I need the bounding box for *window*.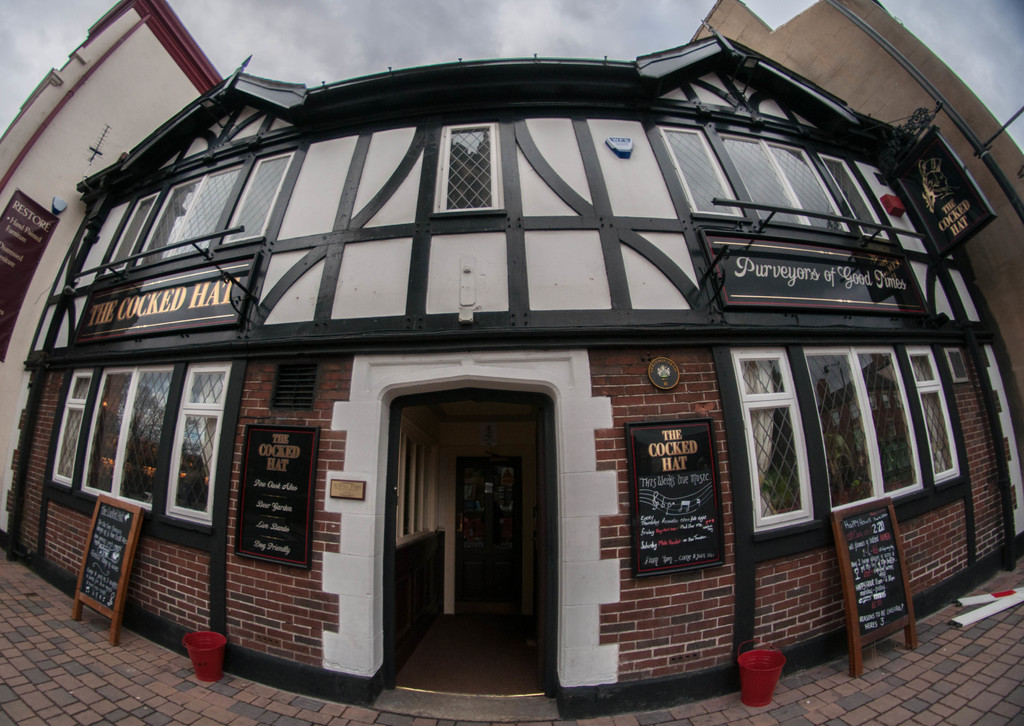
Here it is: detection(724, 350, 968, 544).
